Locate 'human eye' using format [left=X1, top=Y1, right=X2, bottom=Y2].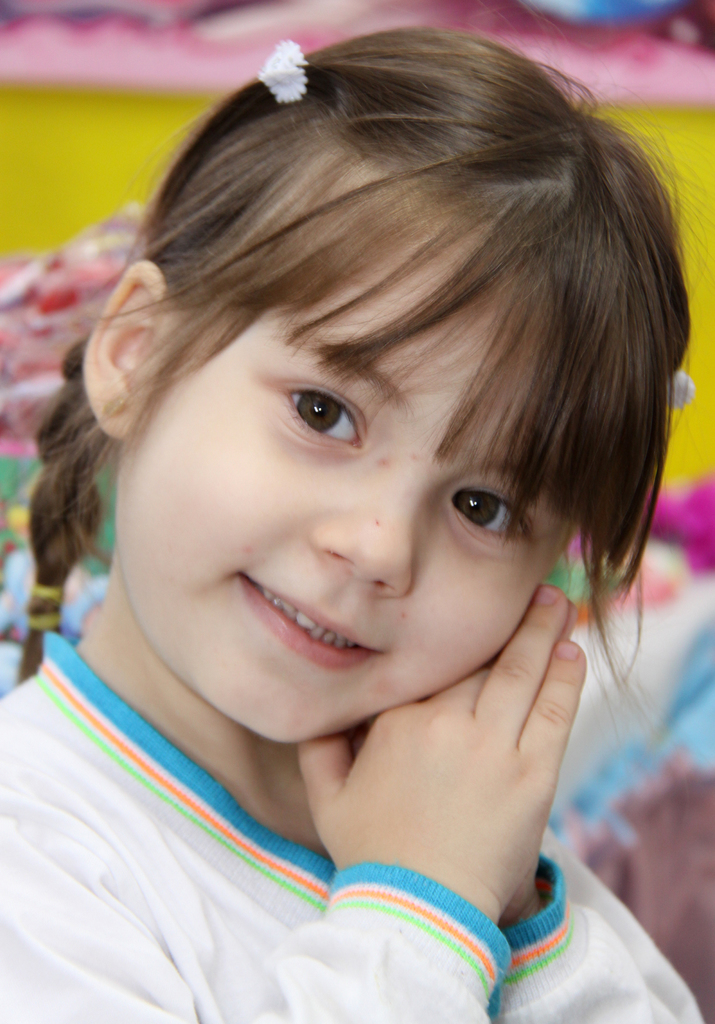
[left=446, top=483, right=546, bottom=547].
